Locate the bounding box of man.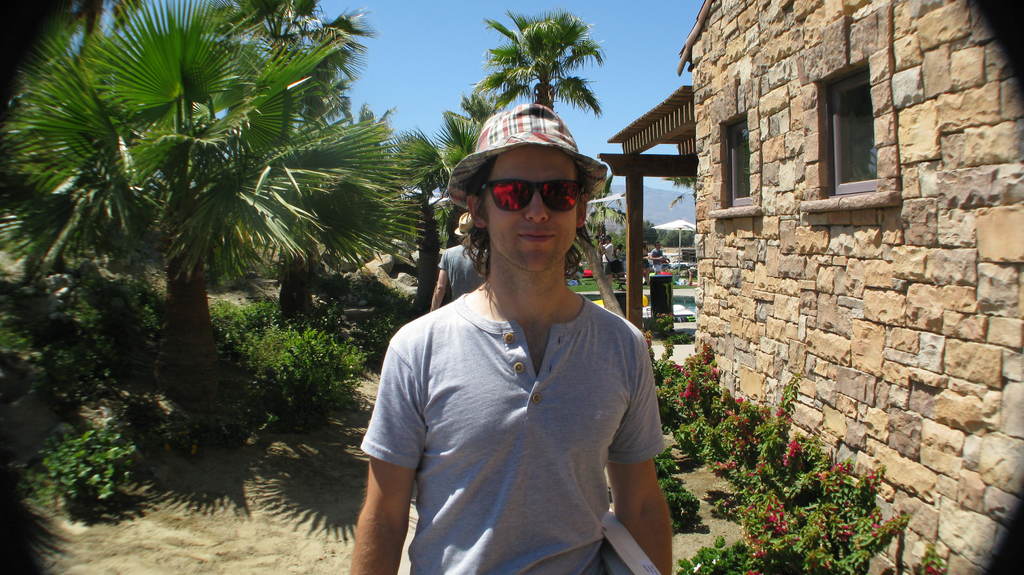
Bounding box: Rect(430, 211, 486, 311).
